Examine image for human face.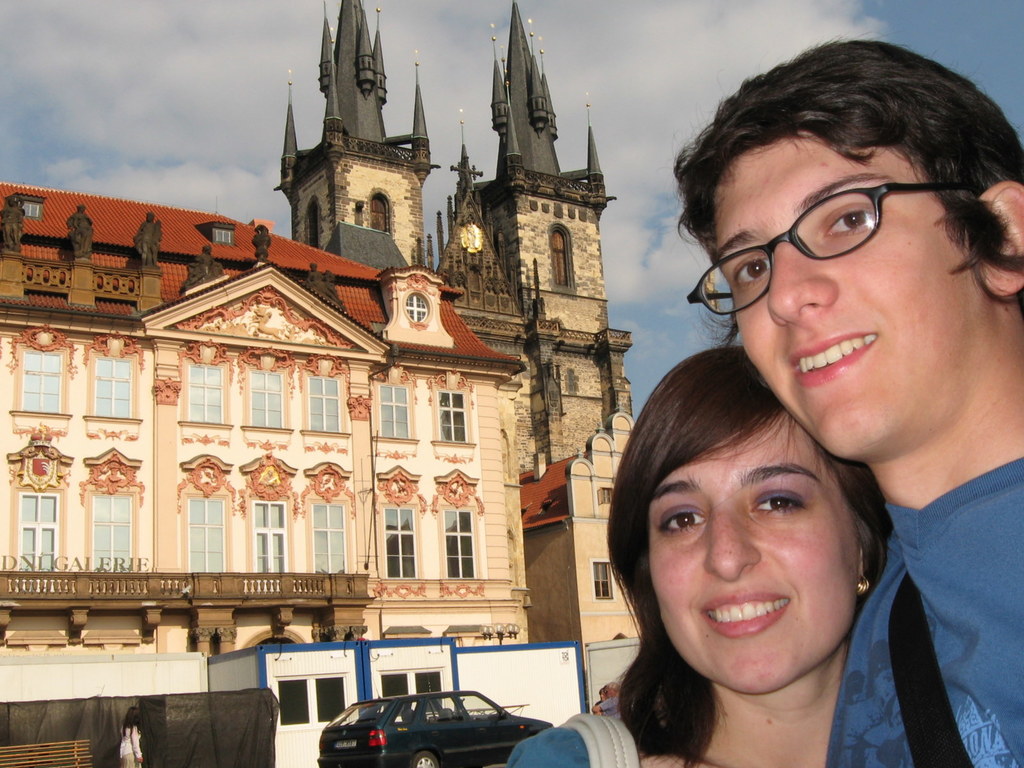
Examination result: bbox=[647, 410, 860, 696].
